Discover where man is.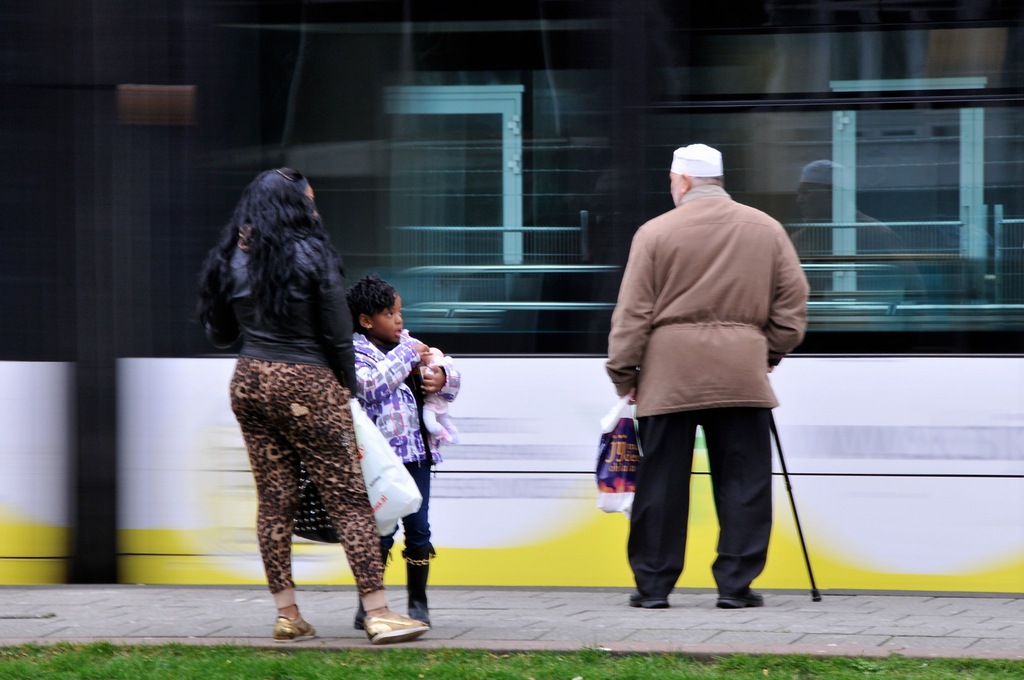
Discovered at [x1=606, y1=135, x2=818, y2=617].
